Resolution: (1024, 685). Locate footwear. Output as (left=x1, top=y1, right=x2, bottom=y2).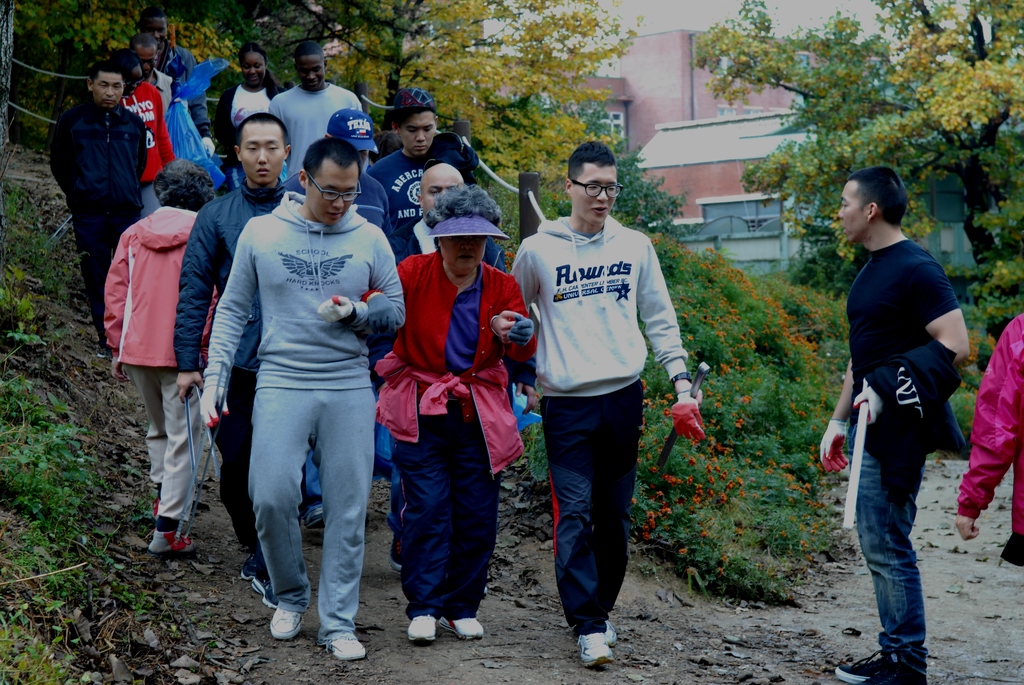
(left=832, top=651, right=925, bottom=682).
